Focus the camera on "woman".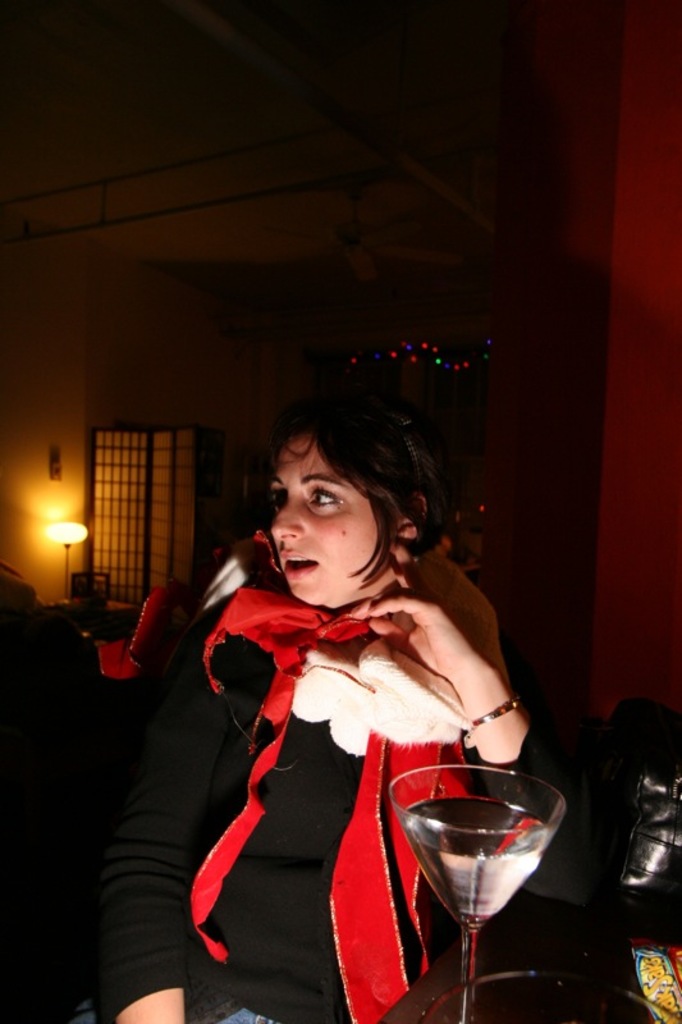
Focus region: region(54, 383, 536, 1023).
